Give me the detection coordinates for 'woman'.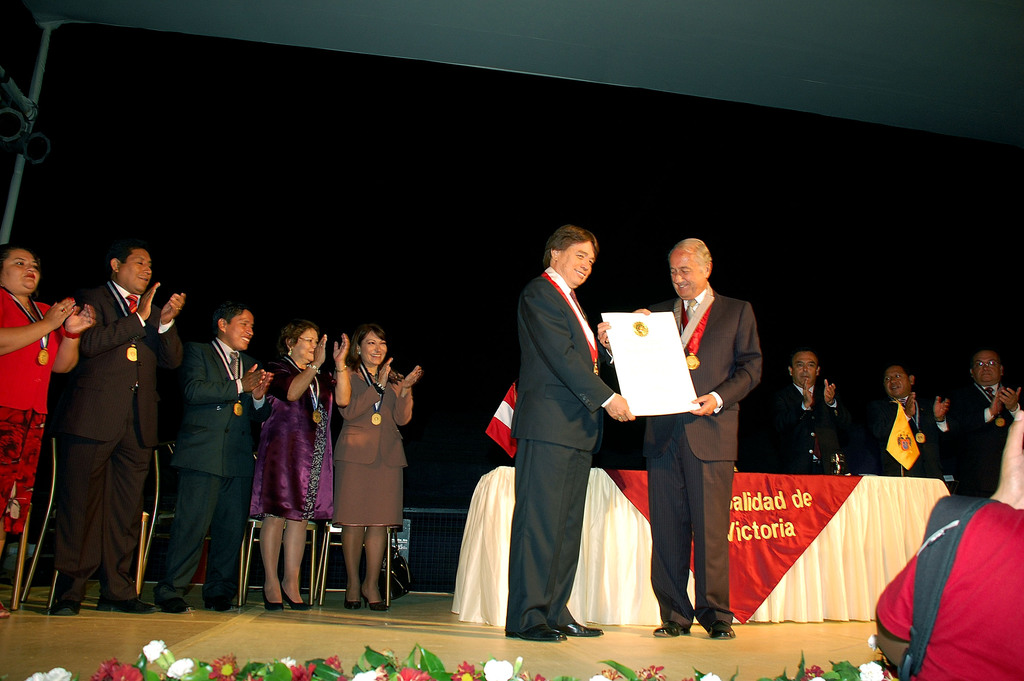
select_region(0, 243, 95, 618).
